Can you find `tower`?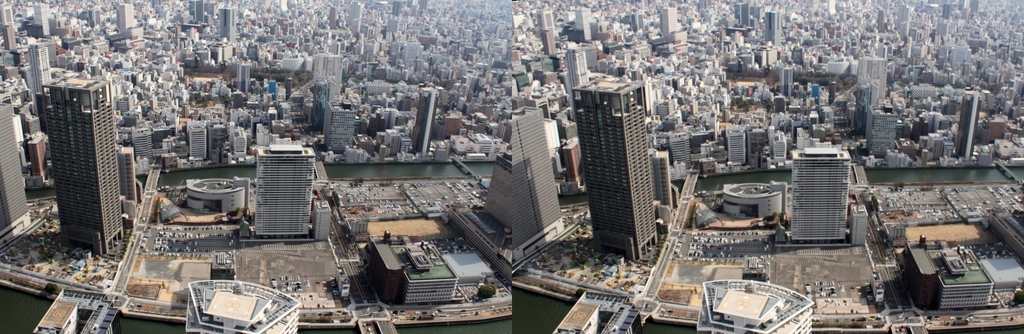
Yes, bounding box: box=[311, 49, 337, 131].
